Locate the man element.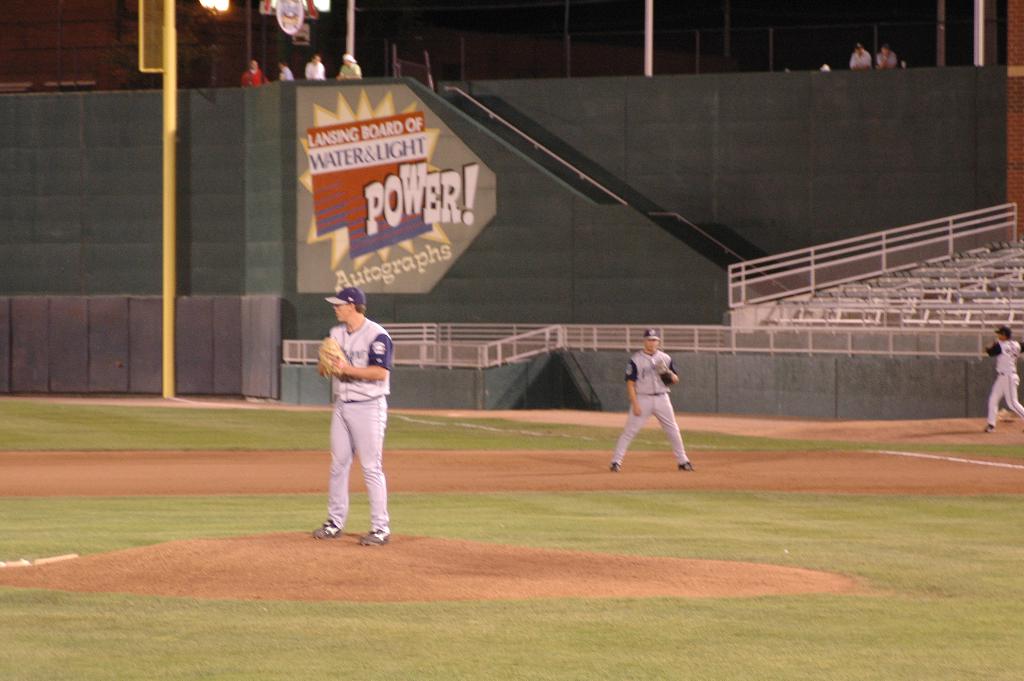
Element bbox: l=305, t=286, r=391, b=546.
